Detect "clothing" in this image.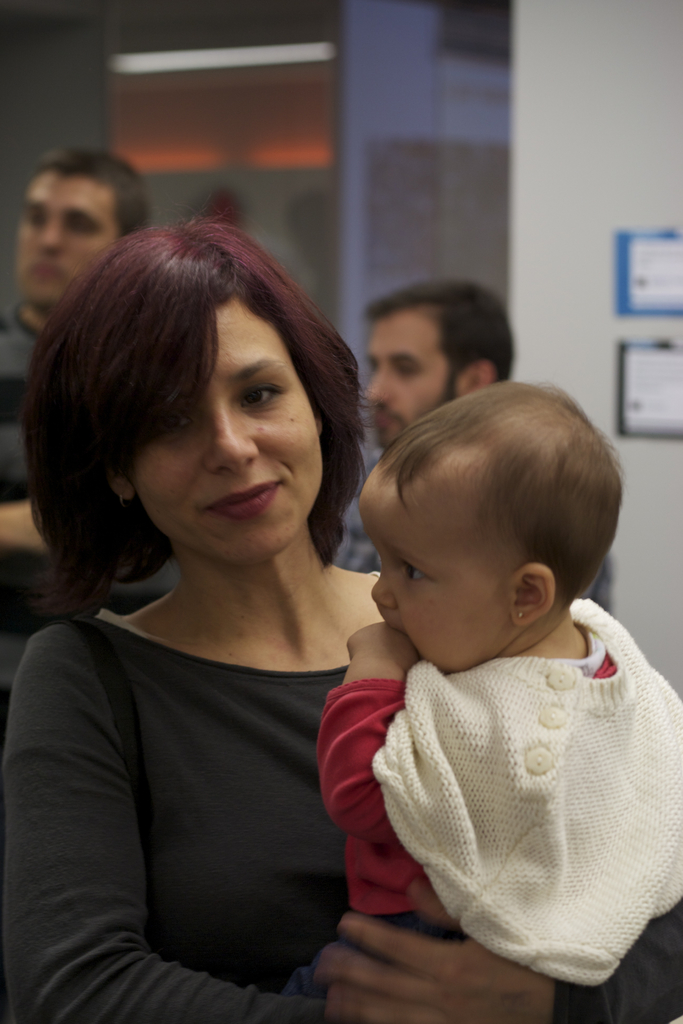
Detection: <box>0,609,682,1023</box>.
